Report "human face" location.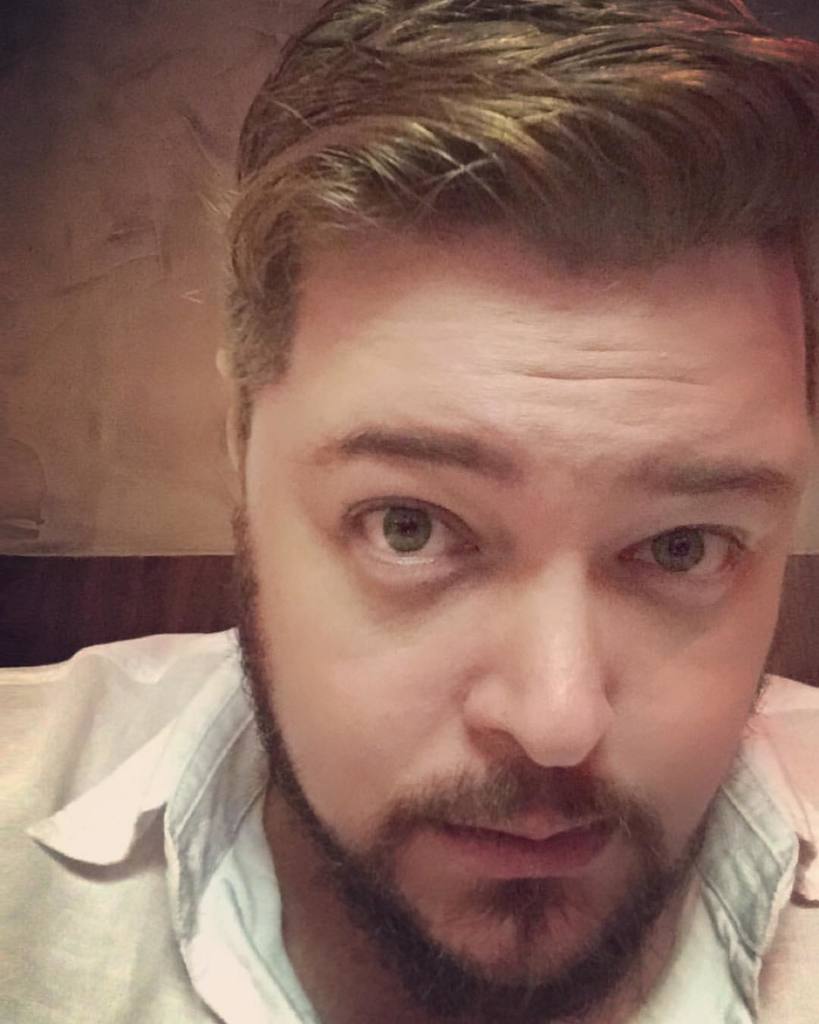
Report: 246:217:802:1011.
